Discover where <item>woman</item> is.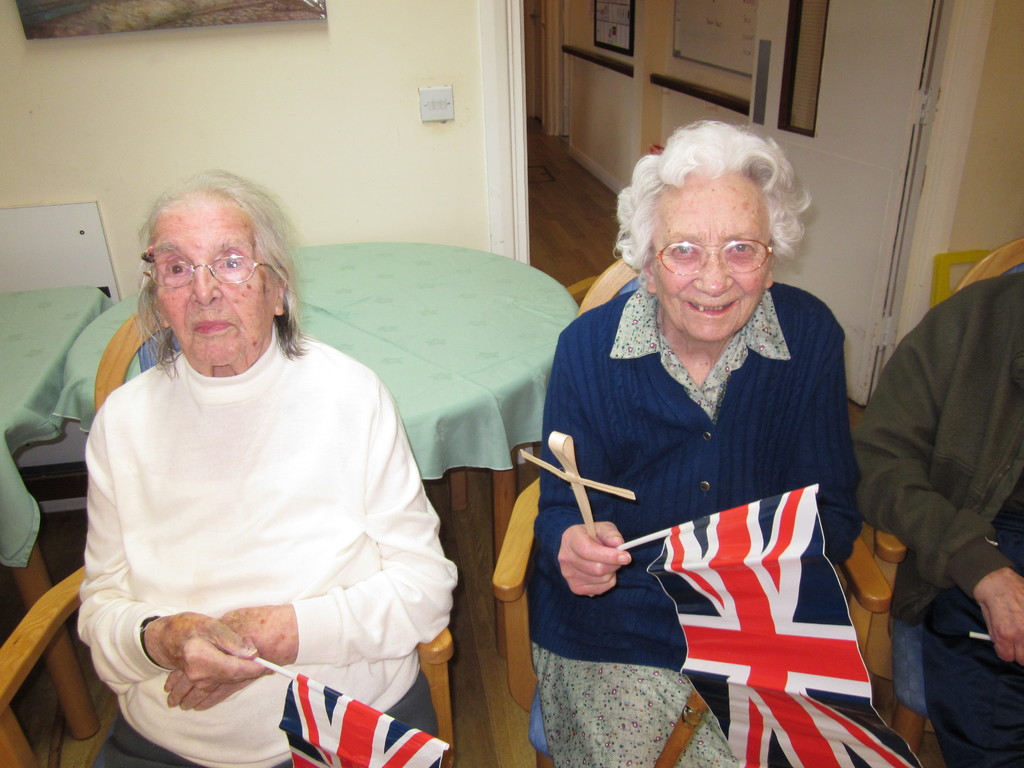
Discovered at <region>541, 128, 862, 762</region>.
